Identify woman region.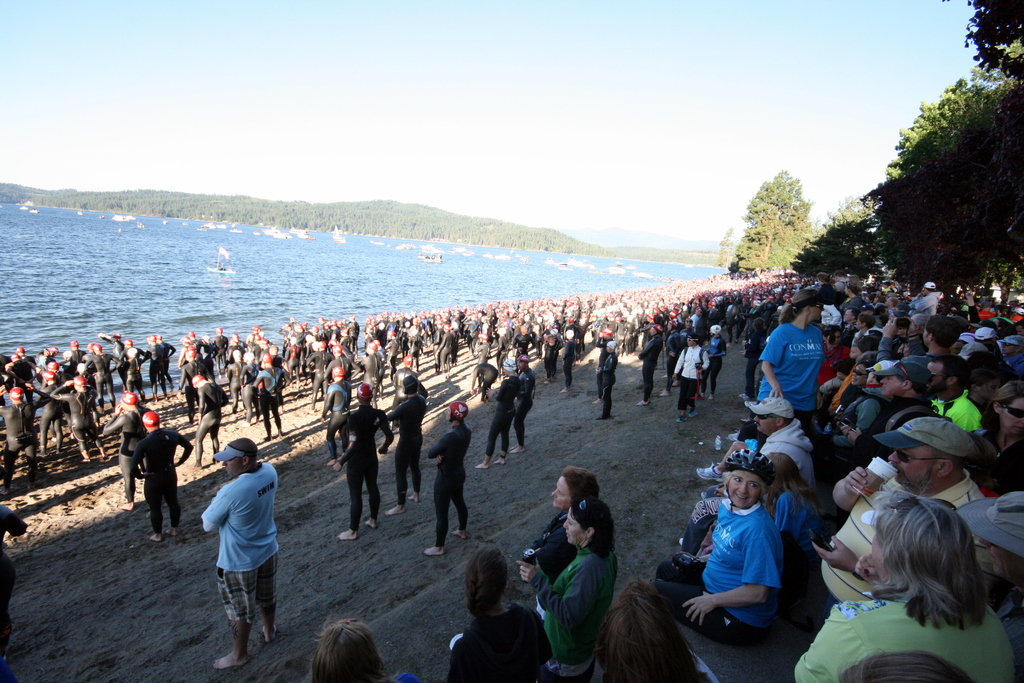
Region: region(951, 491, 1023, 671).
